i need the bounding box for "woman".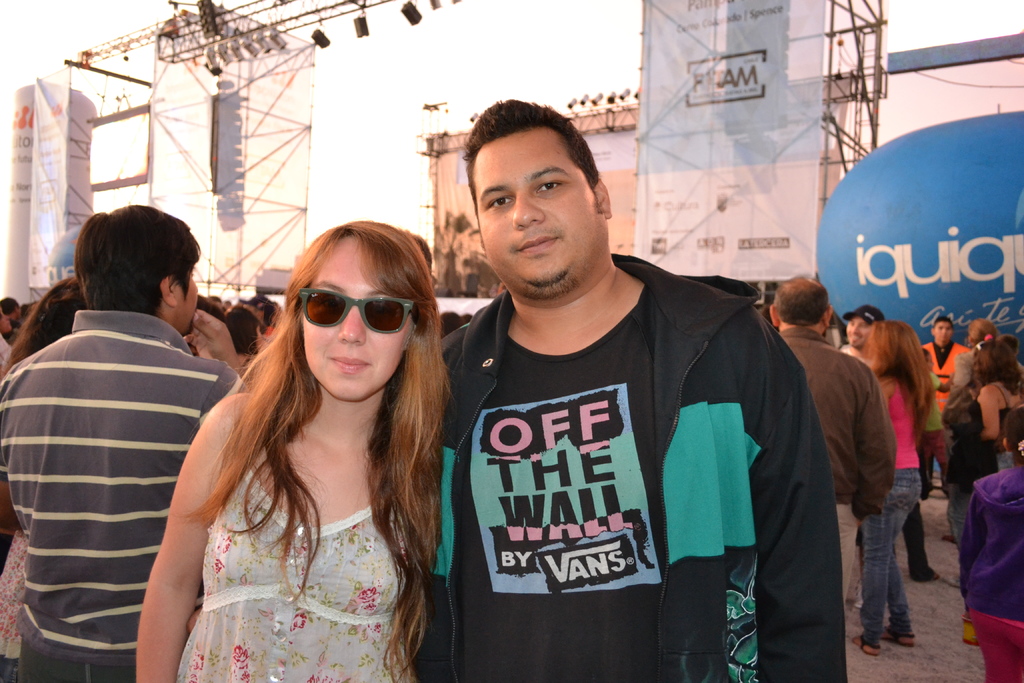
Here it is: 862:317:938:645.
